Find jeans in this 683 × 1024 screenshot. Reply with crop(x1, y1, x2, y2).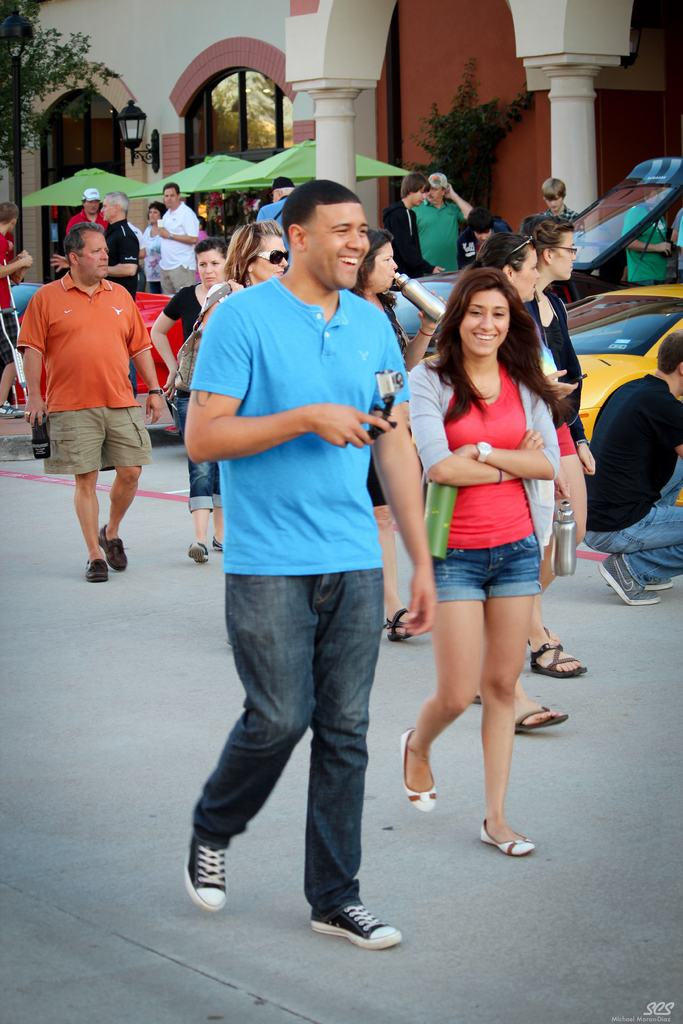
crop(193, 461, 220, 509).
